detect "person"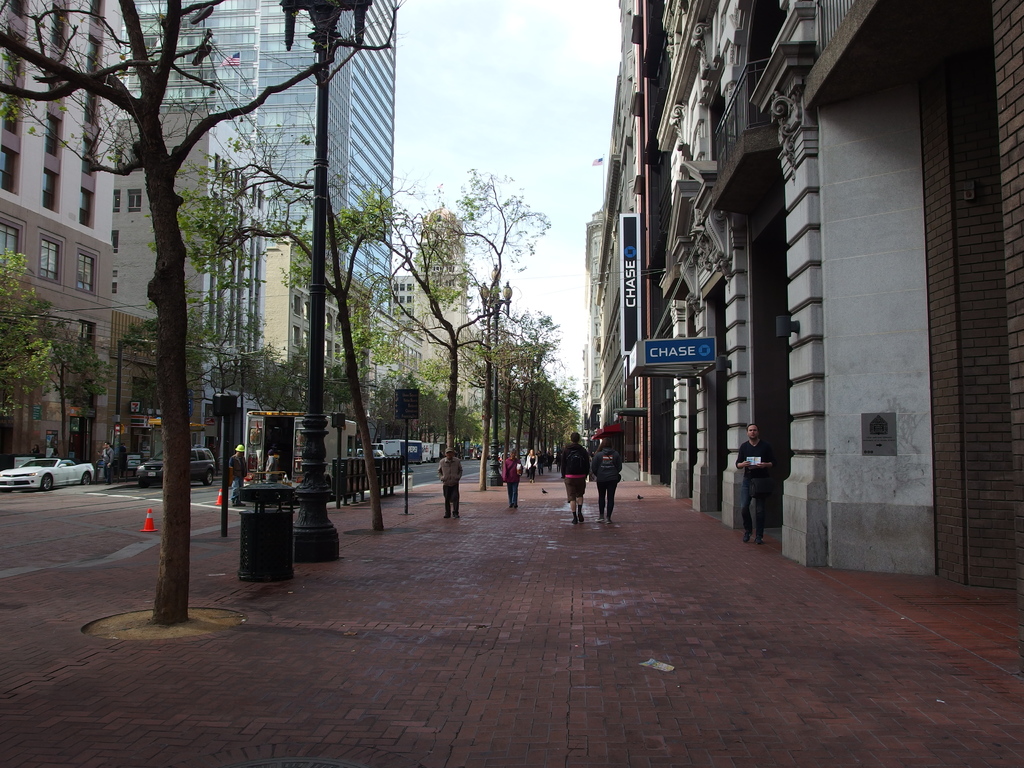
l=223, t=442, r=246, b=509
